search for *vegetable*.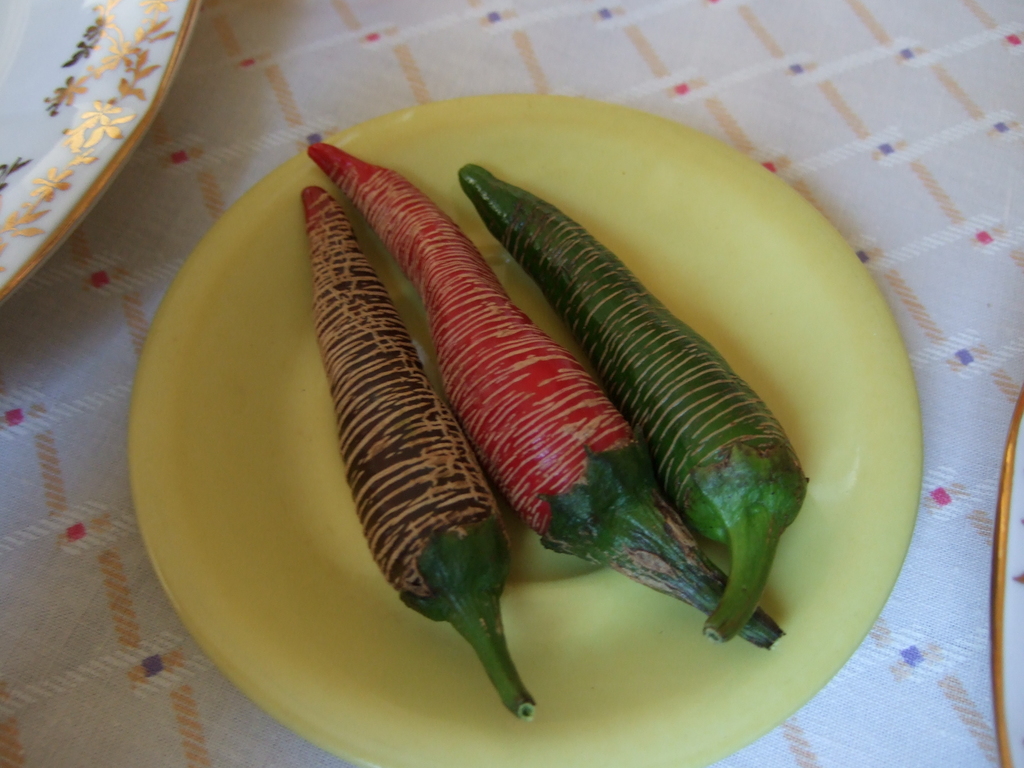
Found at pyautogui.locateOnScreen(309, 185, 542, 726).
